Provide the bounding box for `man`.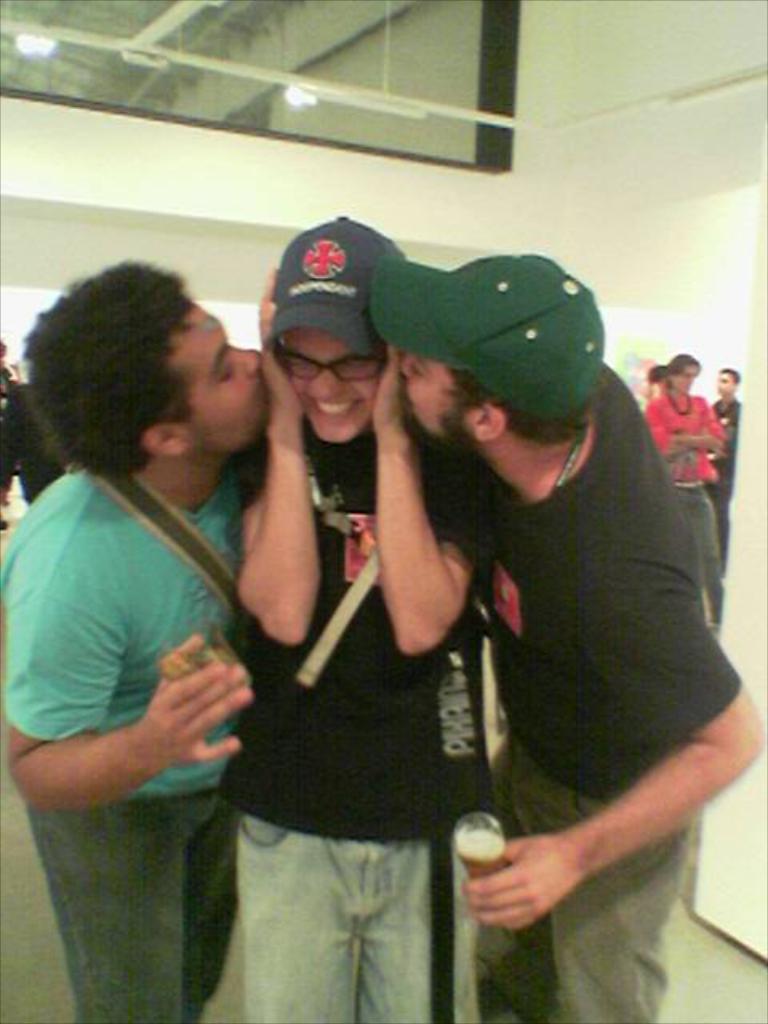
locate(686, 358, 750, 560).
